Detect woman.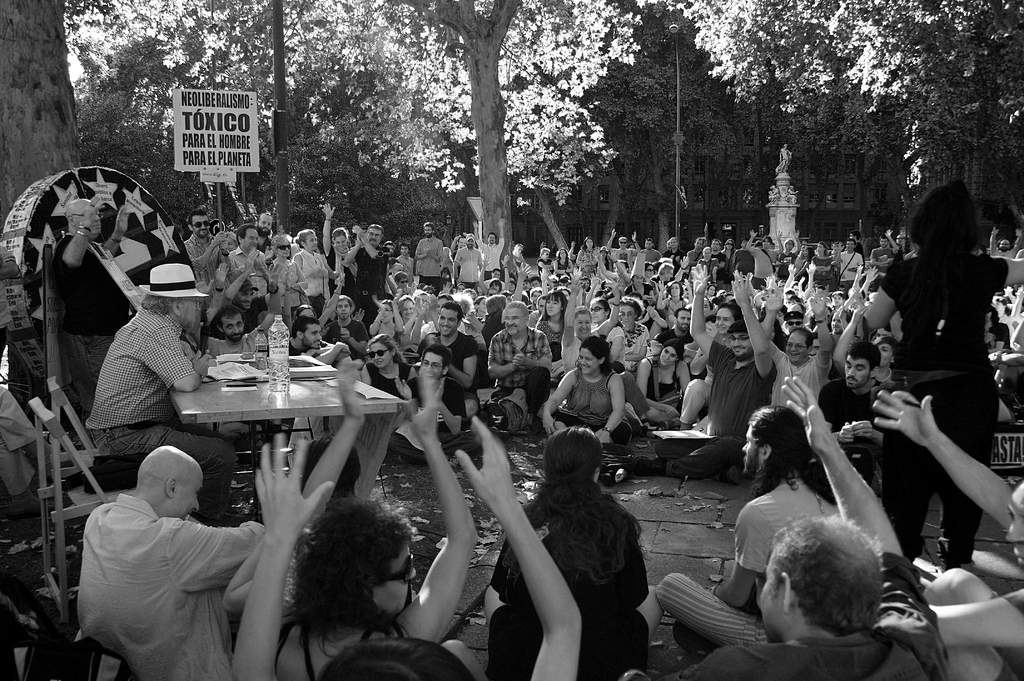
Detected at [left=294, top=229, right=342, bottom=316].
